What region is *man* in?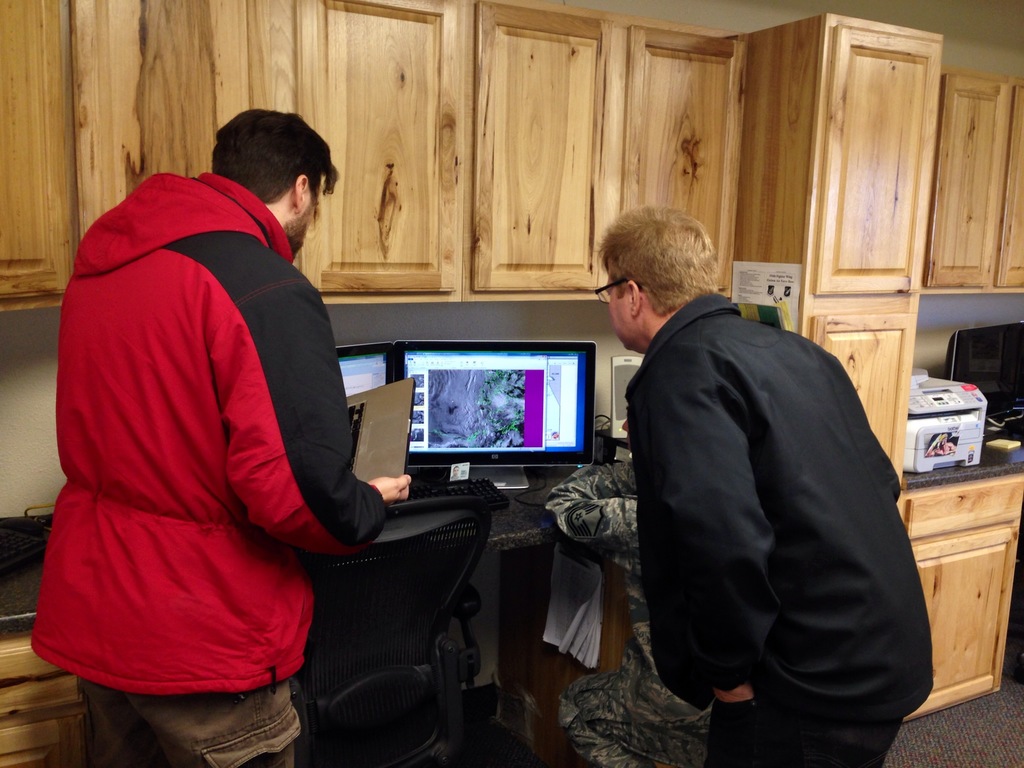
region(28, 105, 419, 767).
